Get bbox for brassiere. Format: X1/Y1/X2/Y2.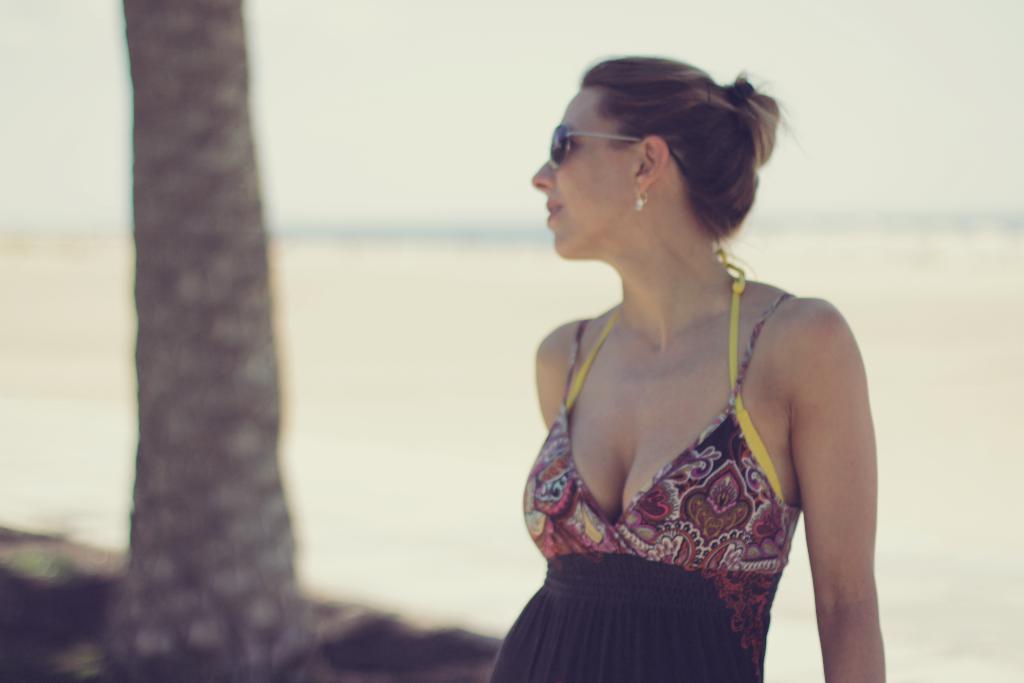
545/235/875/563.
